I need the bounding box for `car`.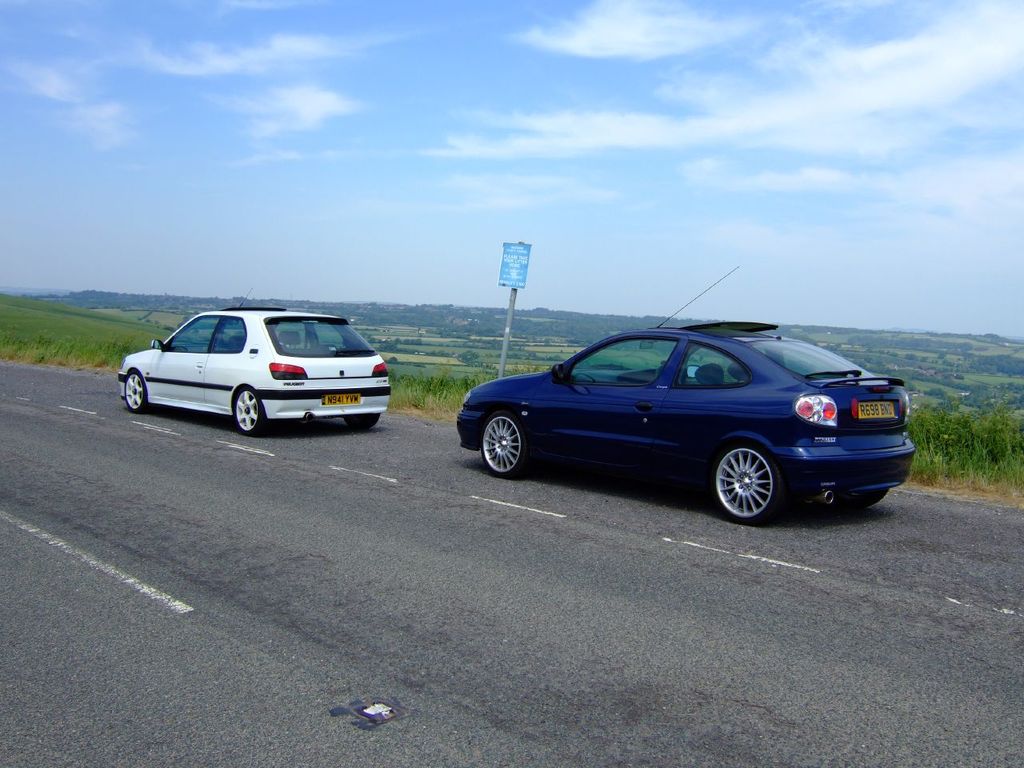
Here it is: {"x1": 115, "y1": 286, "x2": 392, "y2": 435}.
